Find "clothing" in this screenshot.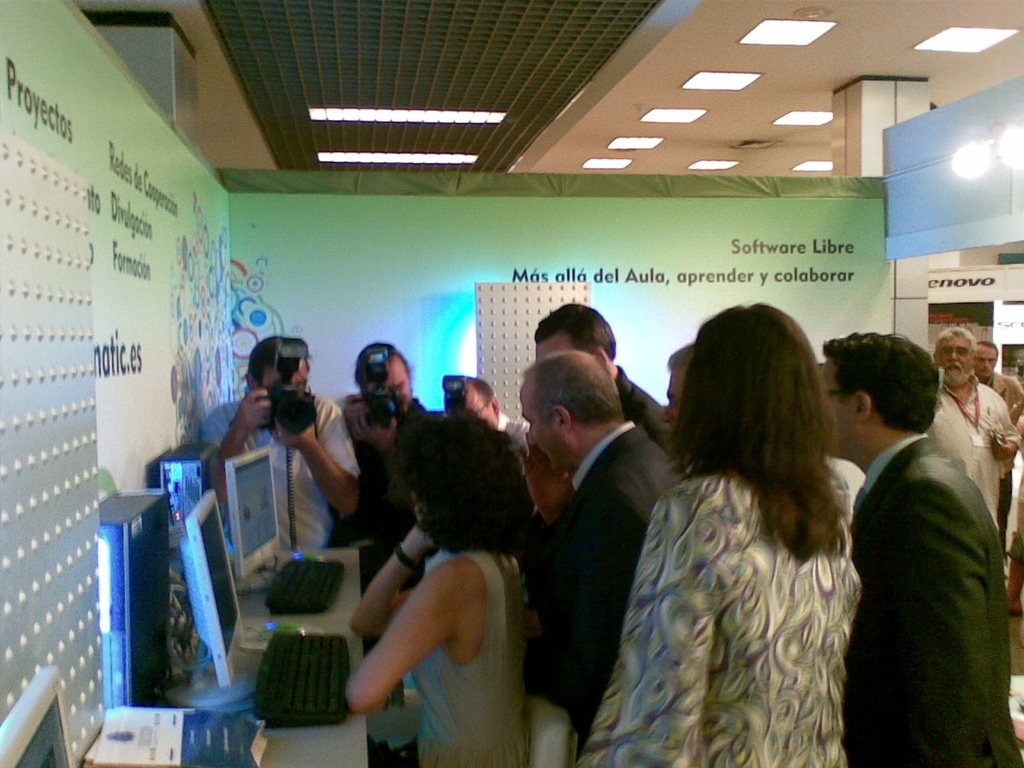
The bounding box for "clothing" is (x1=422, y1=544, x2=531, y2=767).
